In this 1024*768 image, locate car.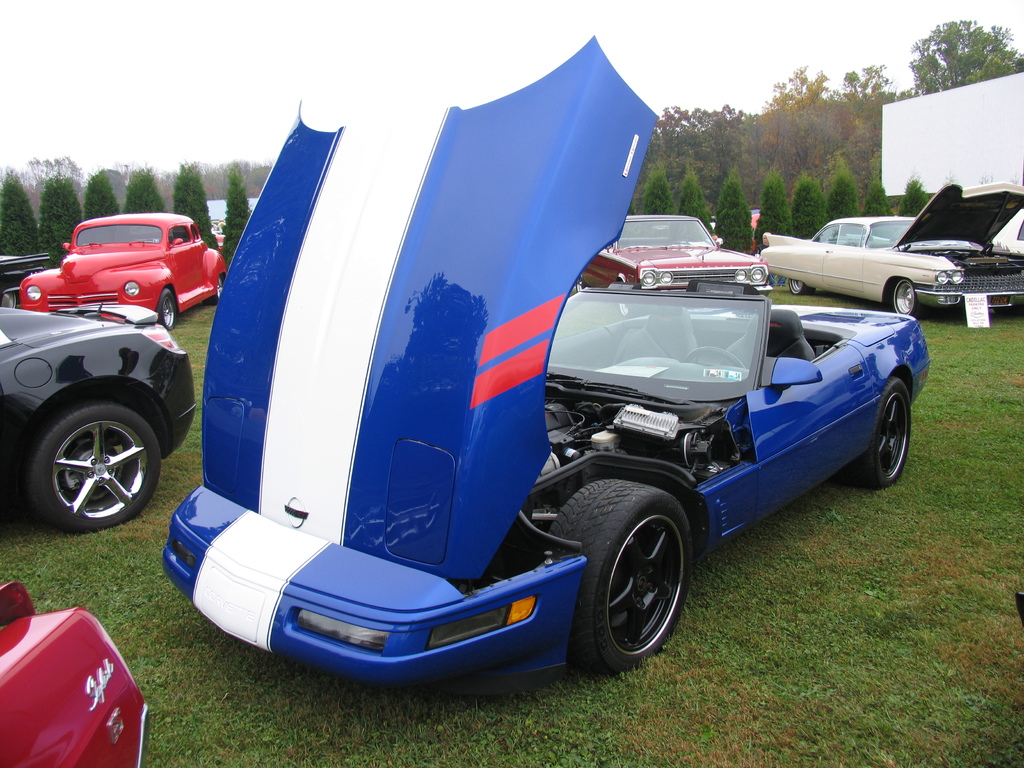
Bounding box: 158/32/945/700.
